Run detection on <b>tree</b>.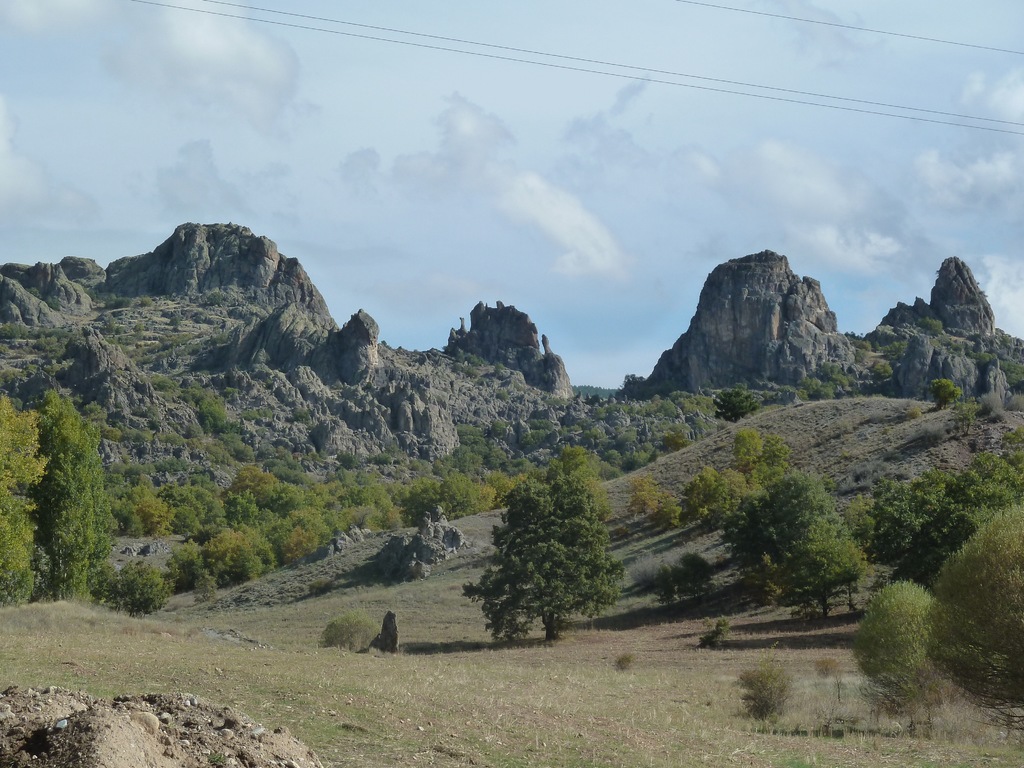
Result: BBox(493, 388, 513, 403).
